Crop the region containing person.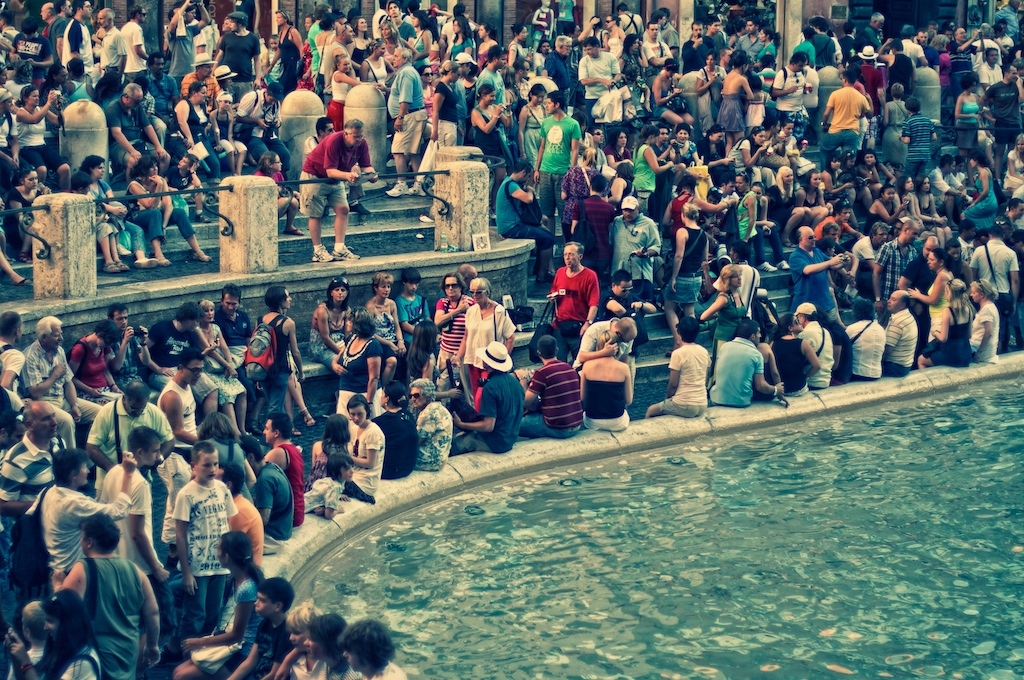
Crop region: select_region(143, 297, 213, 428).
